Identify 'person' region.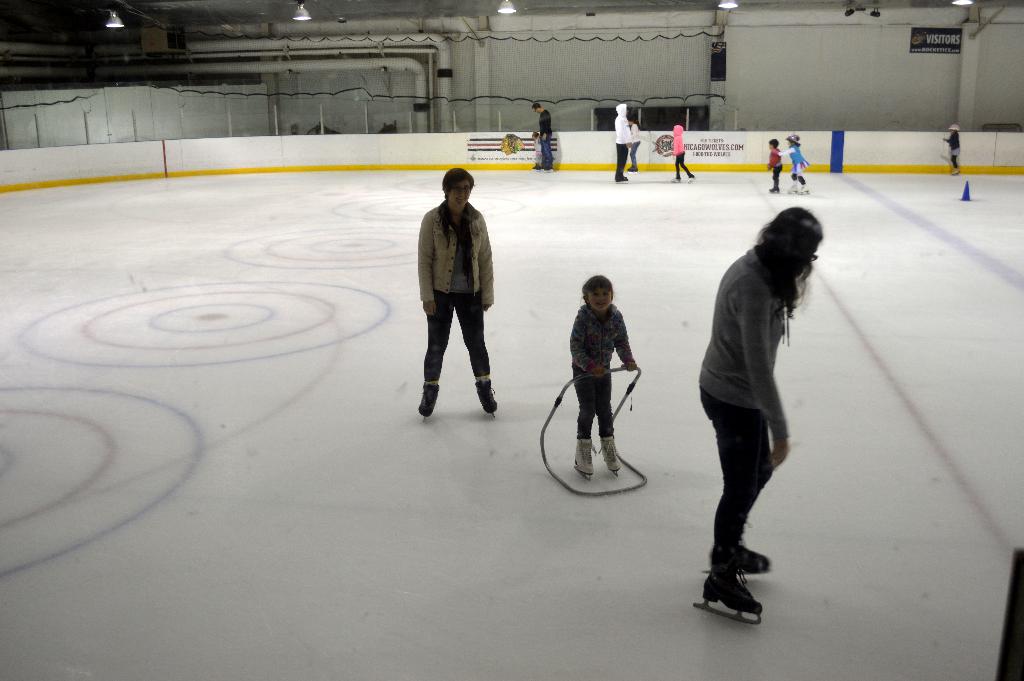
Region: box=[765, 138, 782, 192].
